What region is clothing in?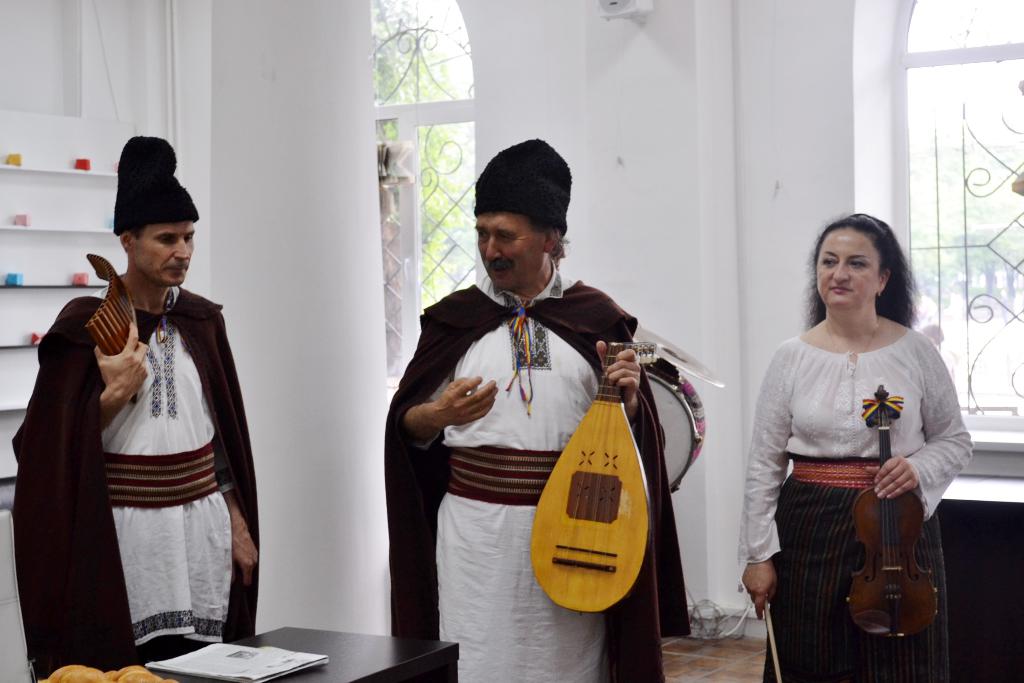
BBox(13, 274, 250, 661).
